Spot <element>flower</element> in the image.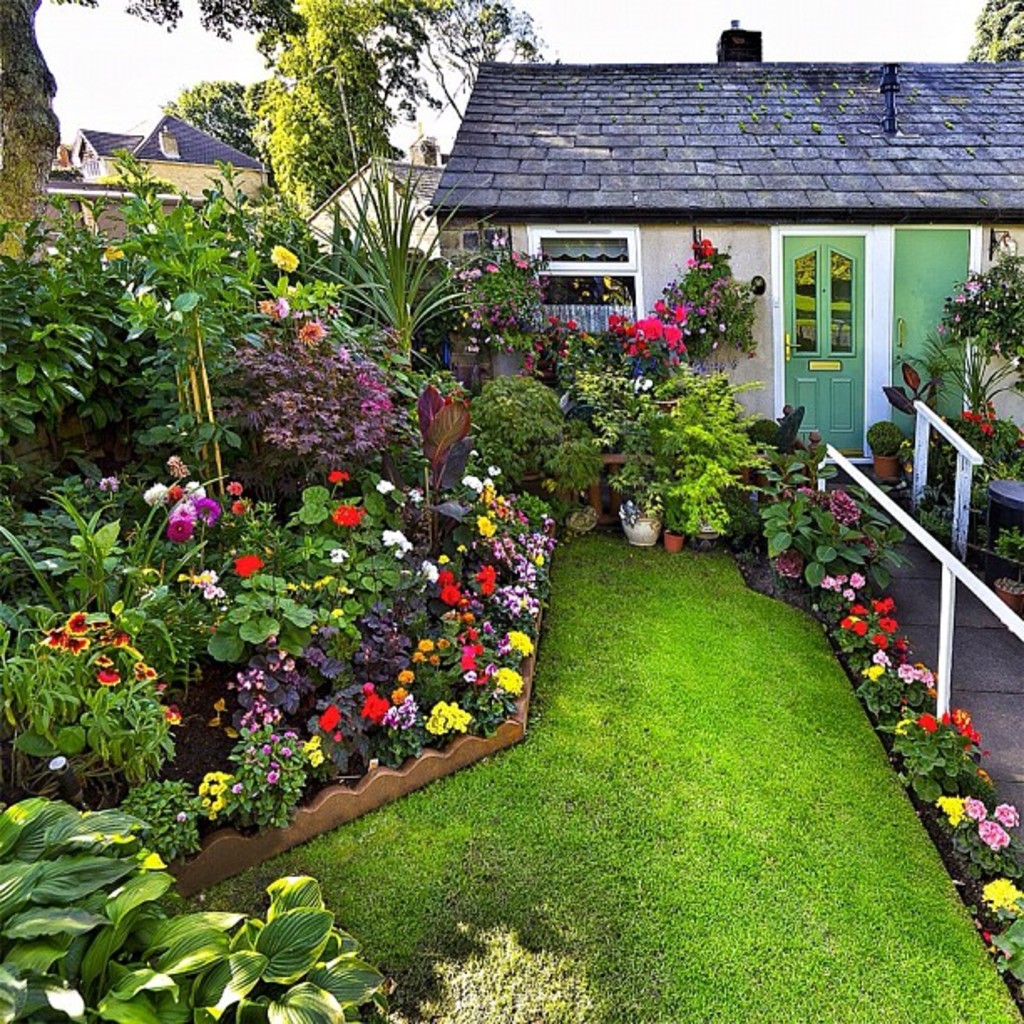
<element>flower</element> found at box(298, 318, 333, 348).
